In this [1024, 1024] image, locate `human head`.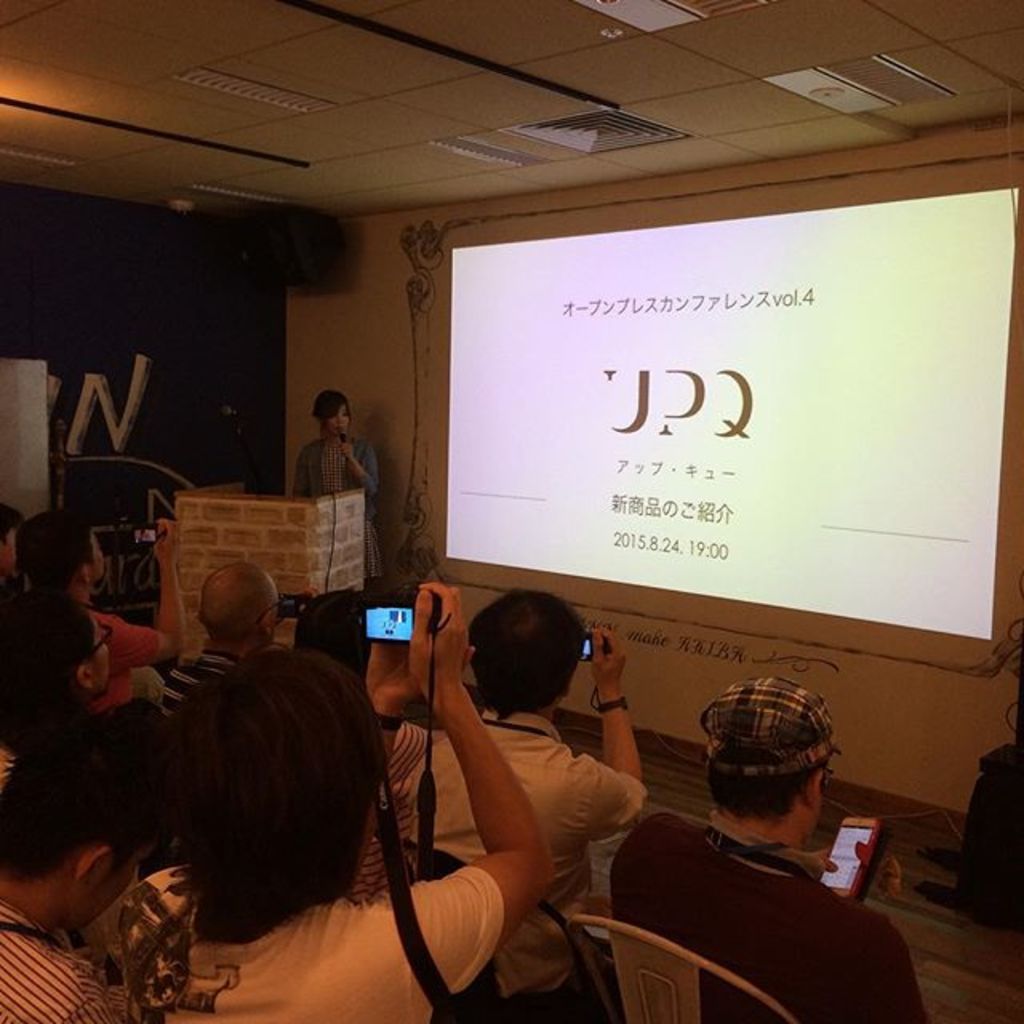
Bounding box: box=[309, 387, 352, 442].
